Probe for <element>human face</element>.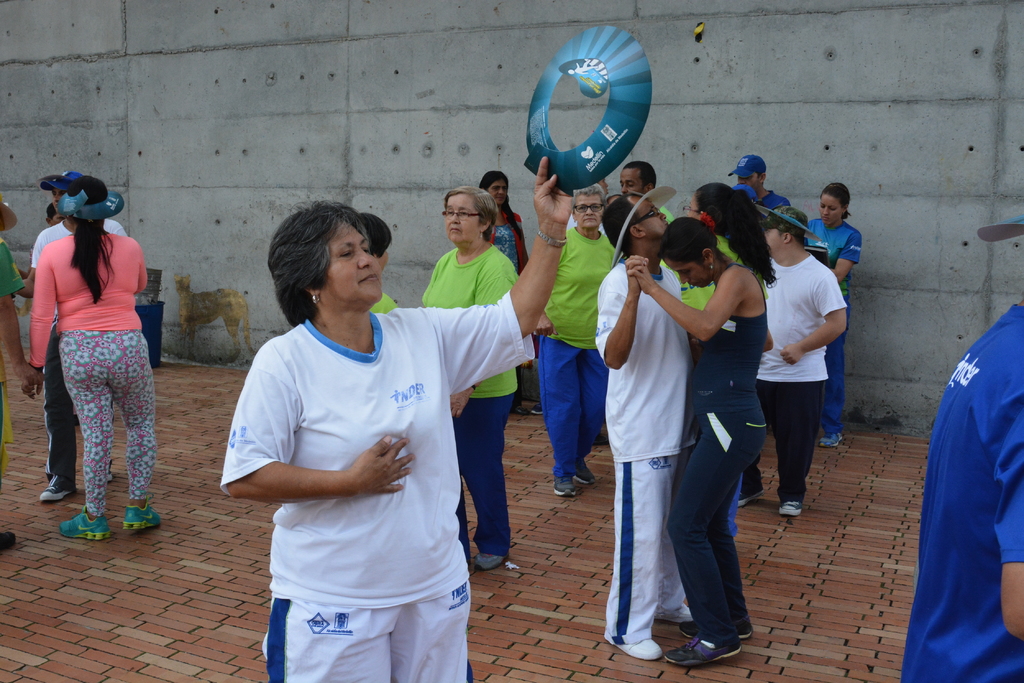
Probe result: <box>757,218,791,251</box>.
